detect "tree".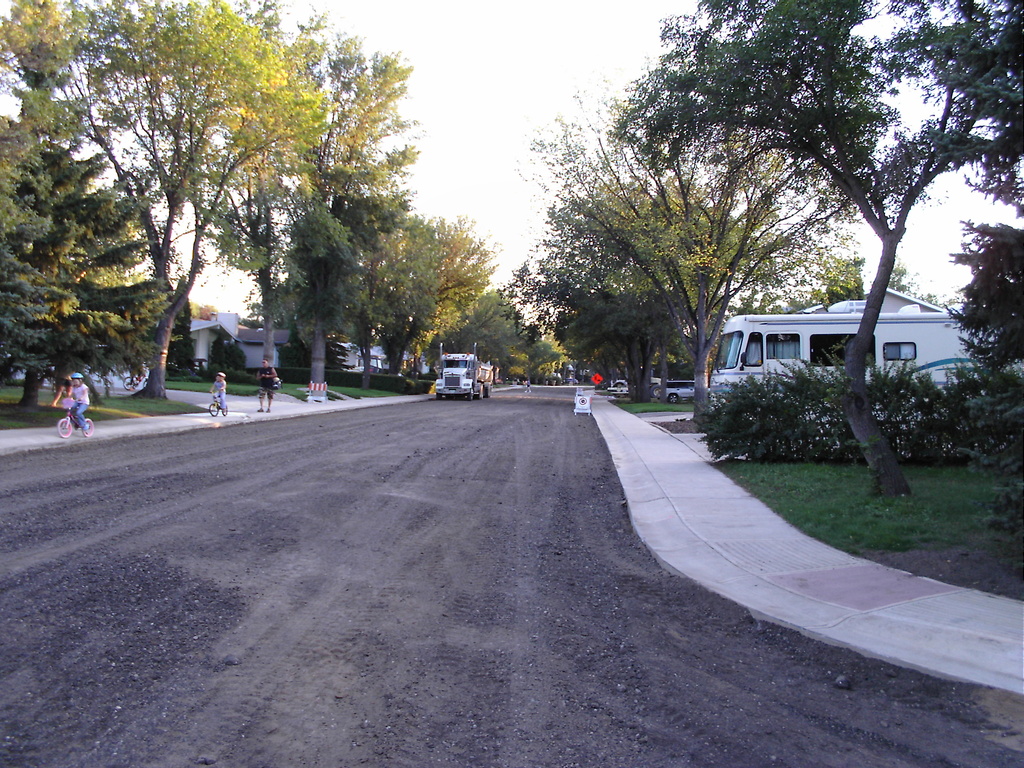
Detected at 536, 200, 707, 399.
